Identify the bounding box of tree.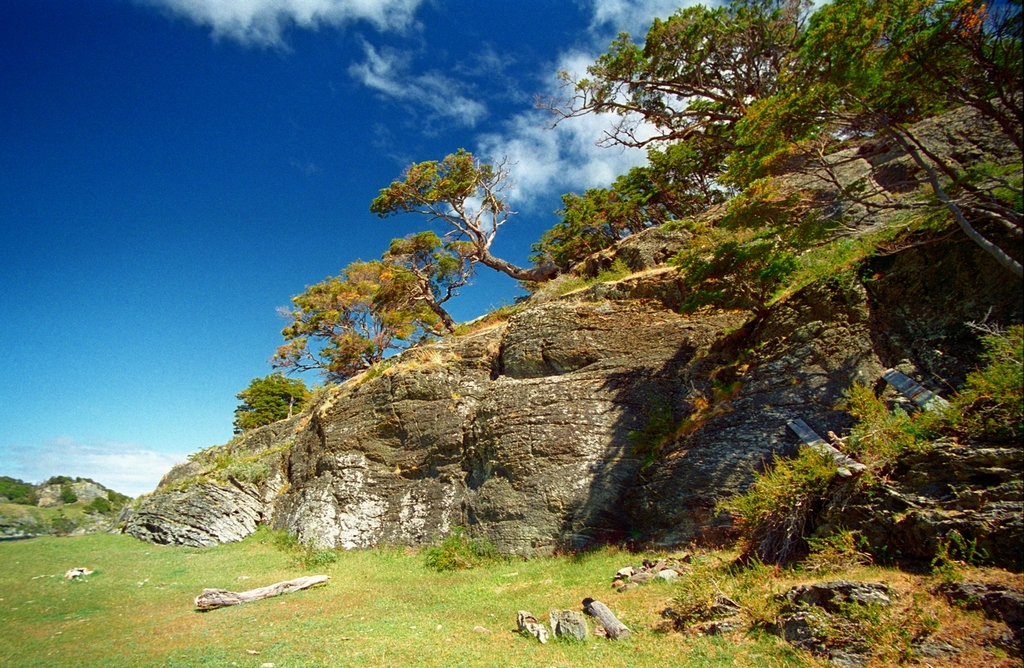
234,369,313,431.
